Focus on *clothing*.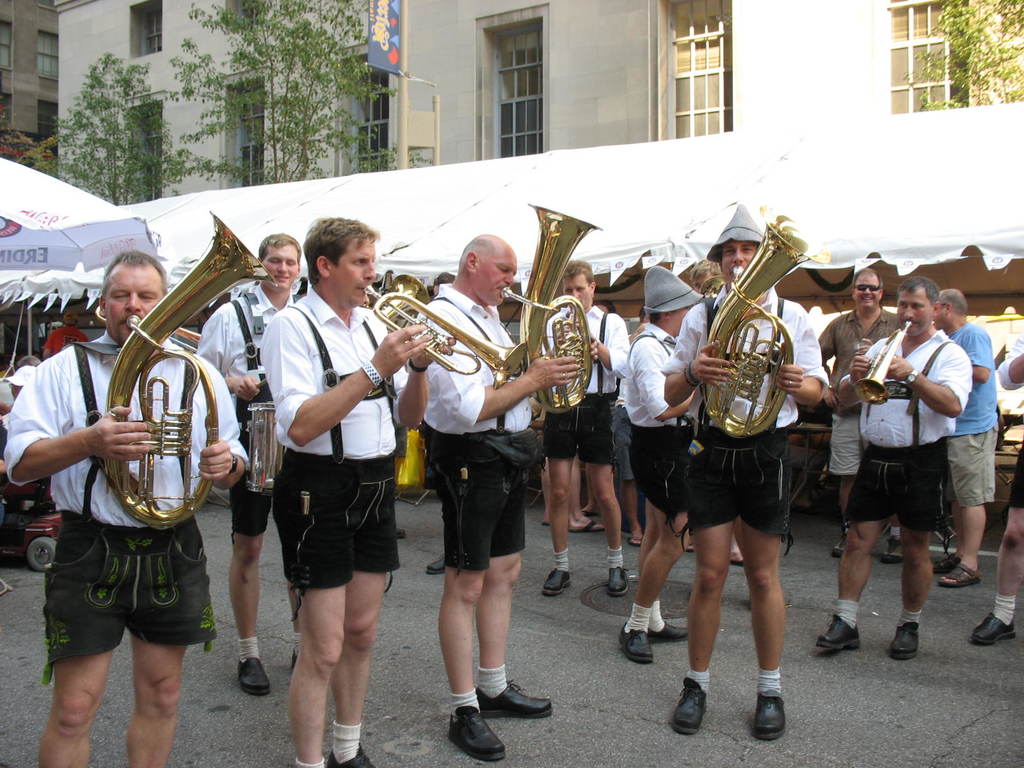
Focused at rect(198, 281, 300, 538).
